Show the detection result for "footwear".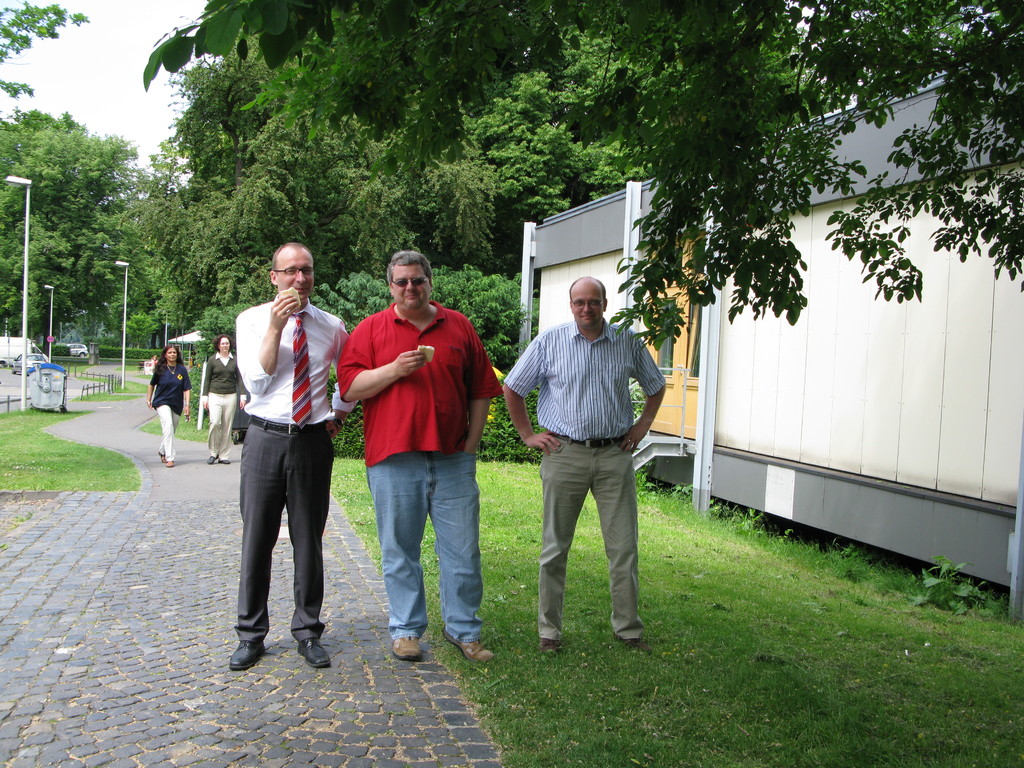
(x1=157, y1=450, x2=164, y2=463).
